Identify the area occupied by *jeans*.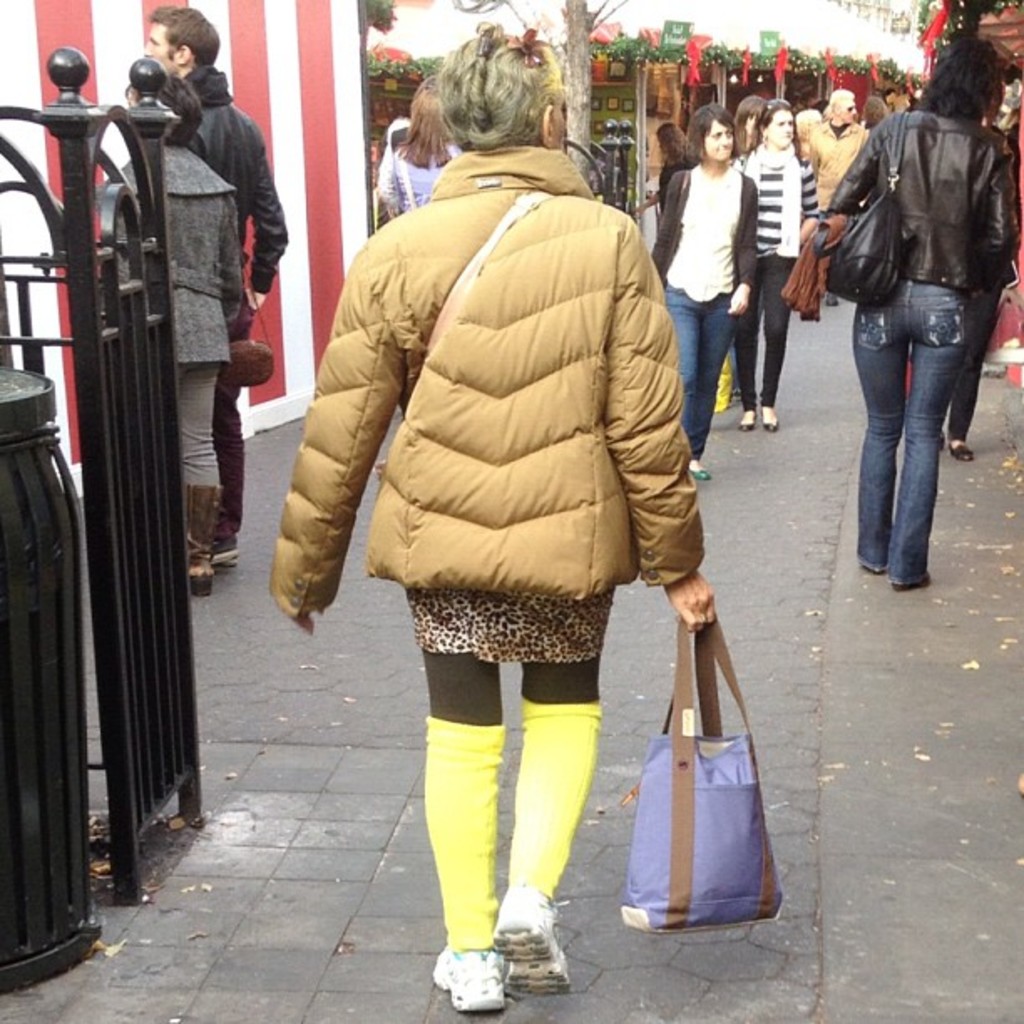
Area: [857, 274, 999, 596].
